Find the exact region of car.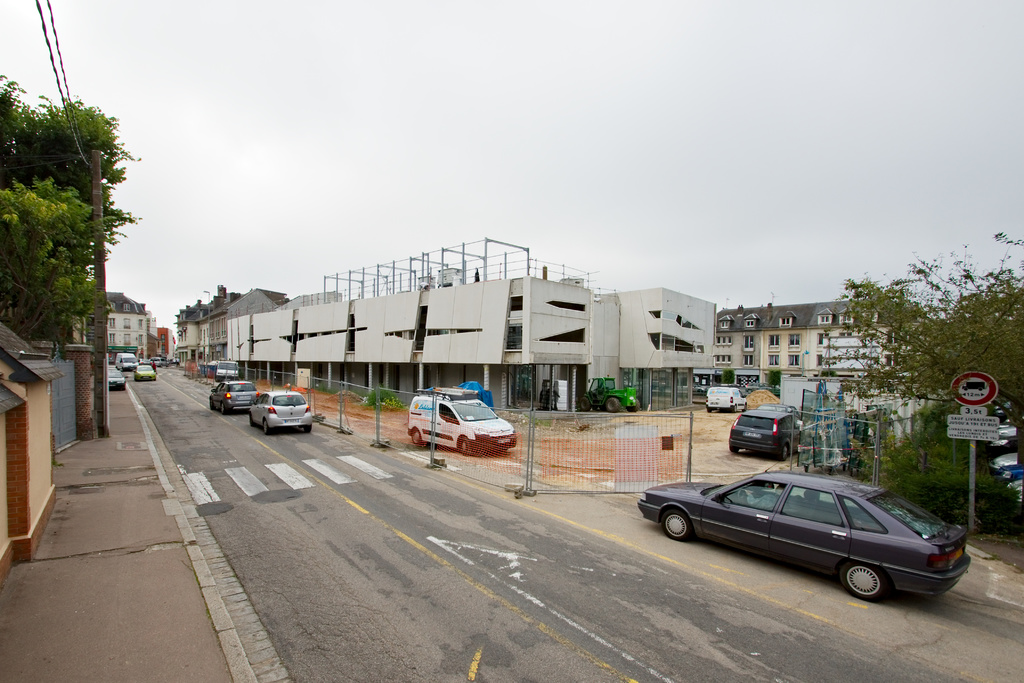
Exact region: bbox(214, 359, 239, 379).
